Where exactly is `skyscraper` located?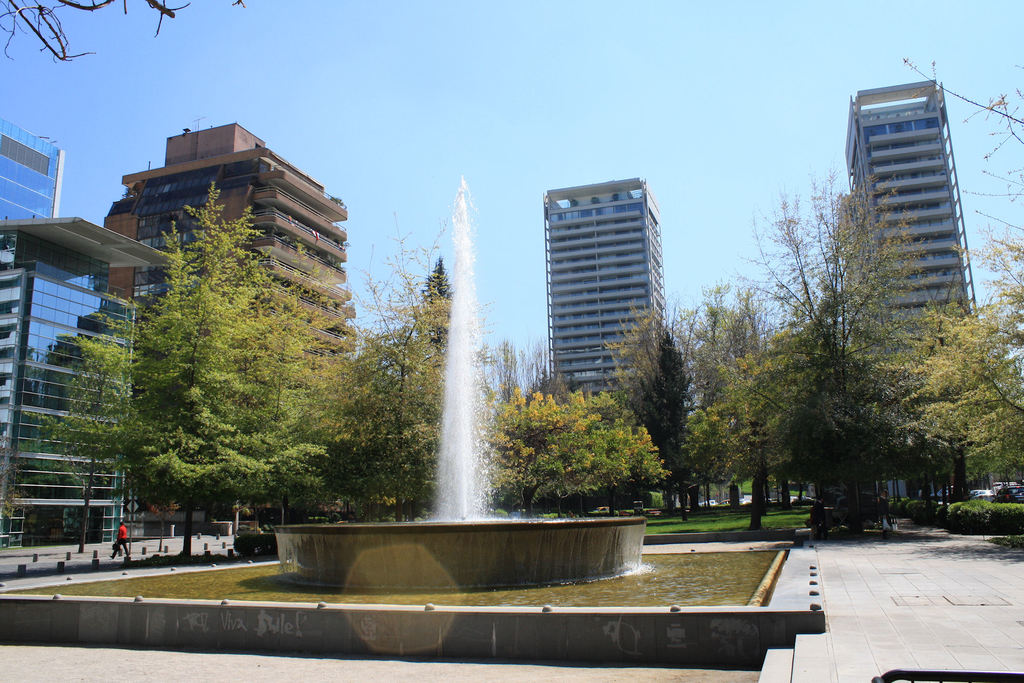
Its bounding box is bbox(534, 159, 691, 397).
